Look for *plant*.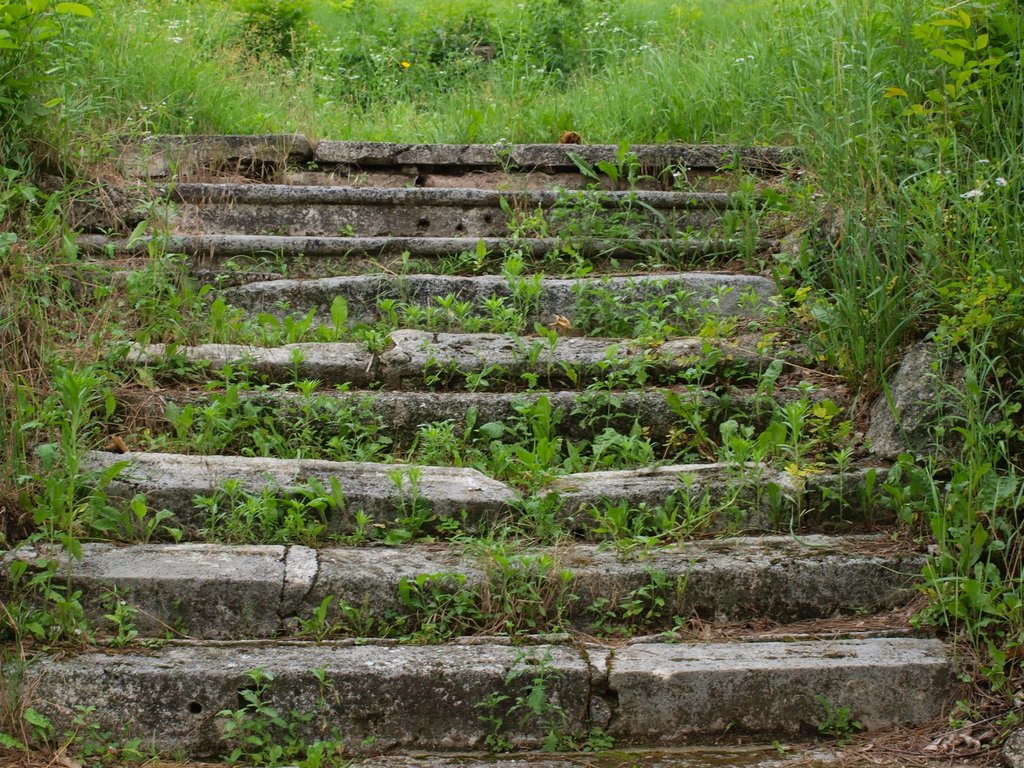
Found: BBox(700, 143, 789, 262).
